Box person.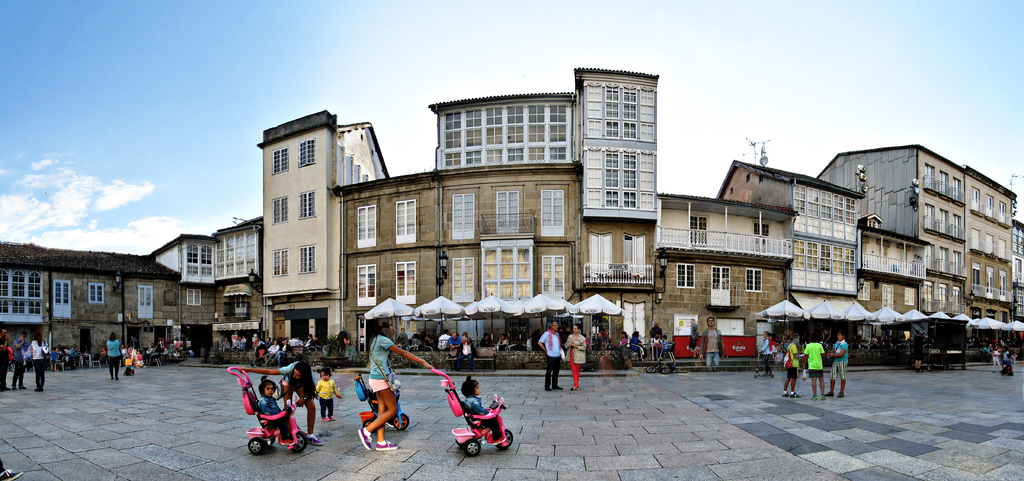
x1=33, y1=334, x2=41, y2=381.
